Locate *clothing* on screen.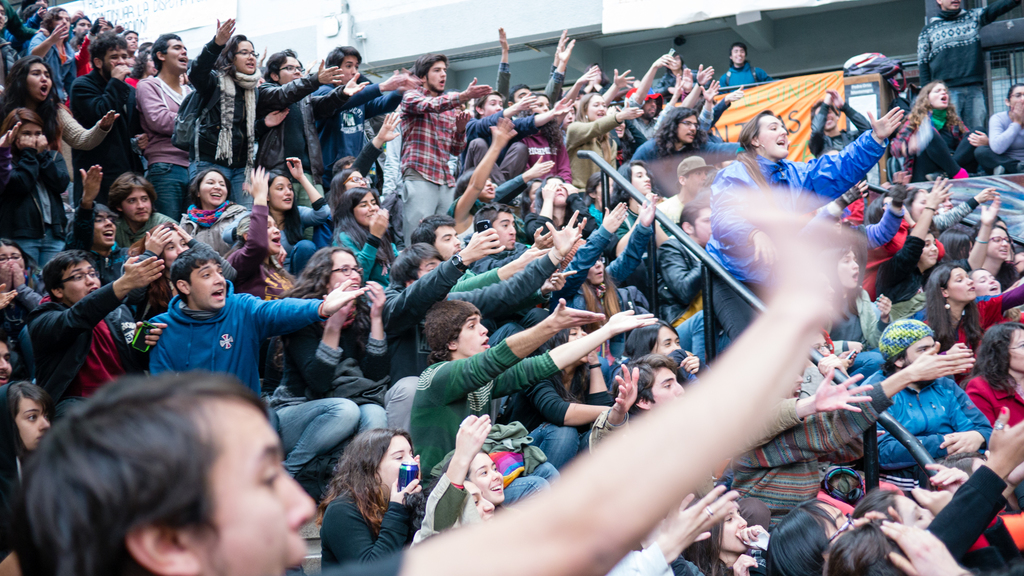
On screen at Rect(24, 21, 74, 102).
